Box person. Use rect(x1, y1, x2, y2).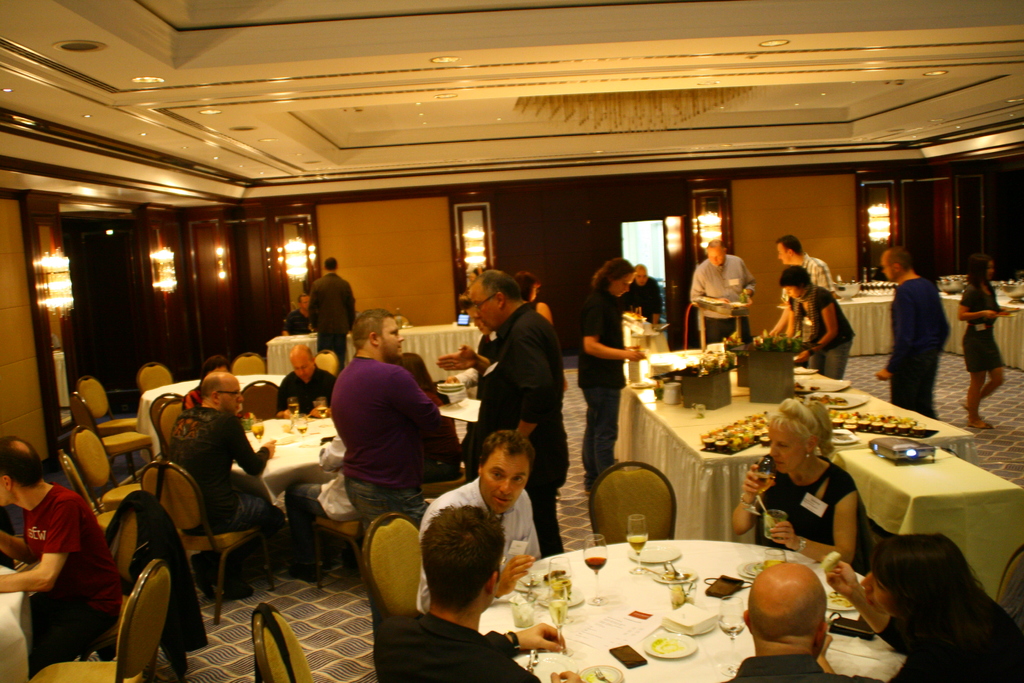
rect(163, 370, 284, 594).
